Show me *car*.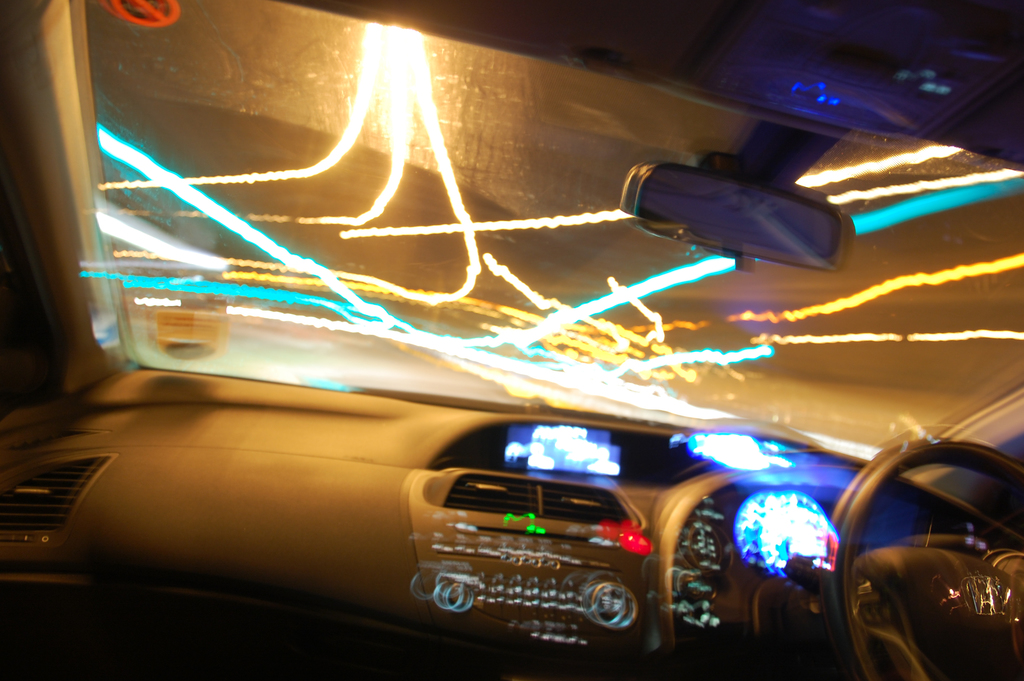
*car* is here: BBox(0, 0, 1023, 680).
